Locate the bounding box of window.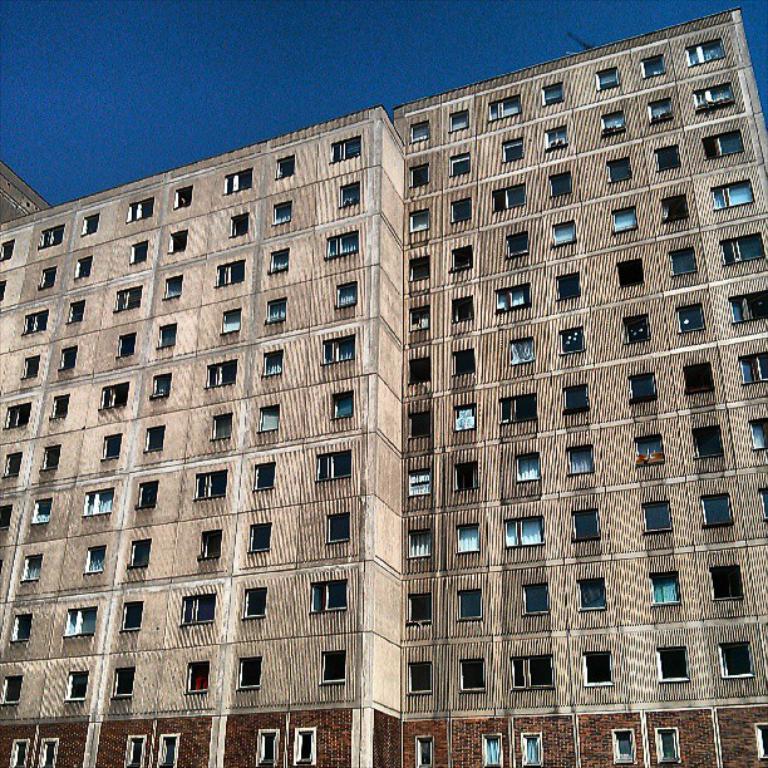
Bounding box: detection(225, 172, 253, 197).
